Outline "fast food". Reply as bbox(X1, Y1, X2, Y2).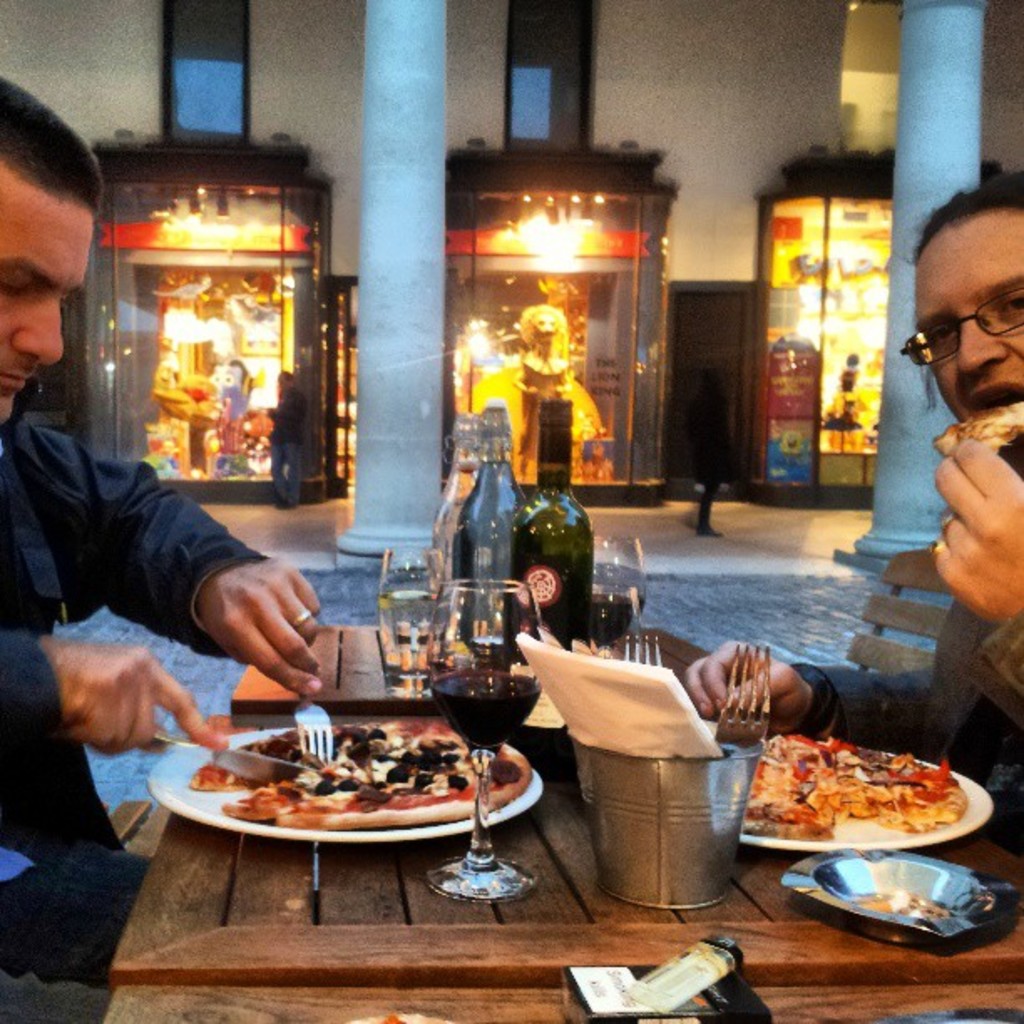
bbox(745, 728, 967, 845).
